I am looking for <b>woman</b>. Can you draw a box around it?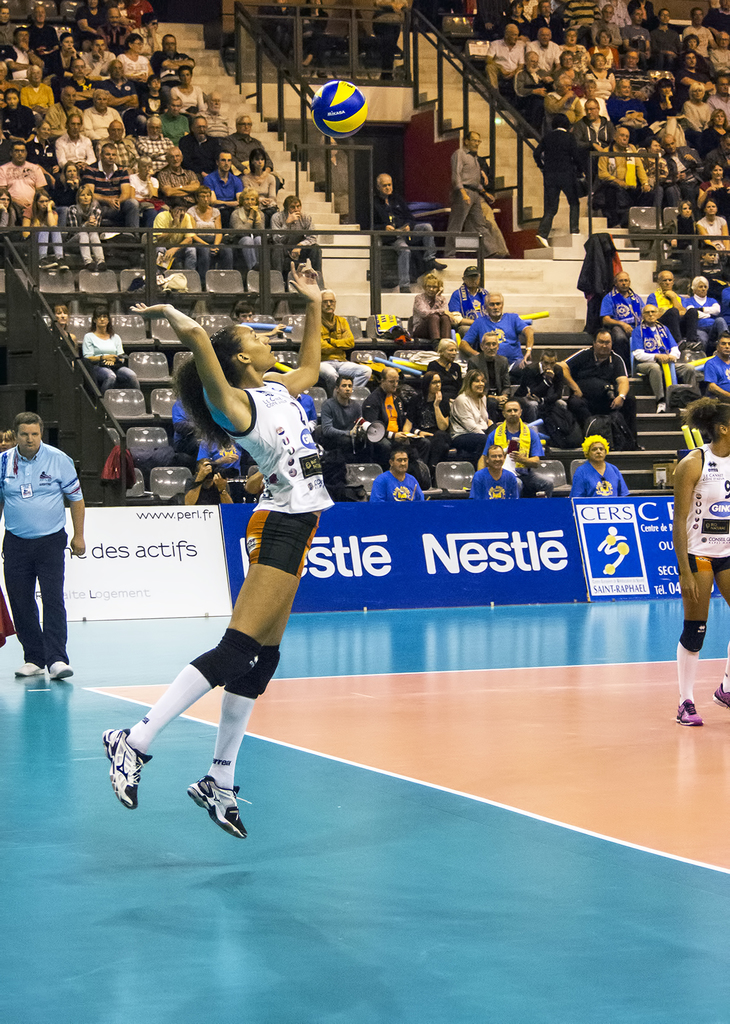
Sure, the bounding box is {"x1": 241, "y1": 149, "x2": 277, "y2": 205}.
